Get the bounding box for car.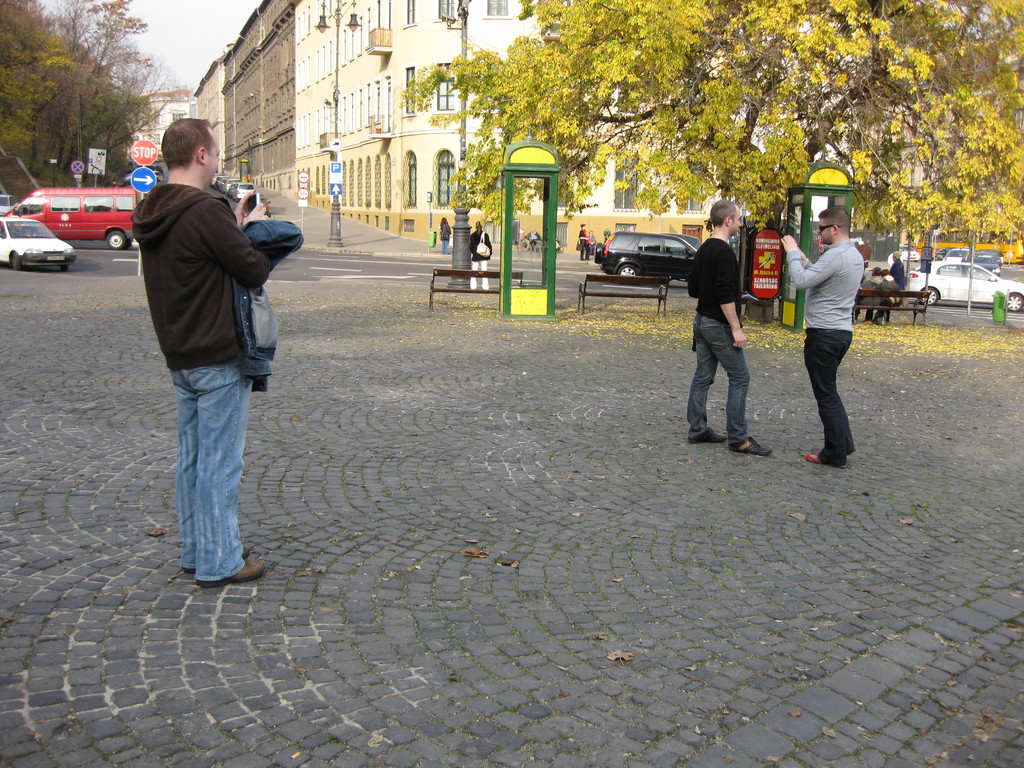
rect(578, 220, 726, 298).
